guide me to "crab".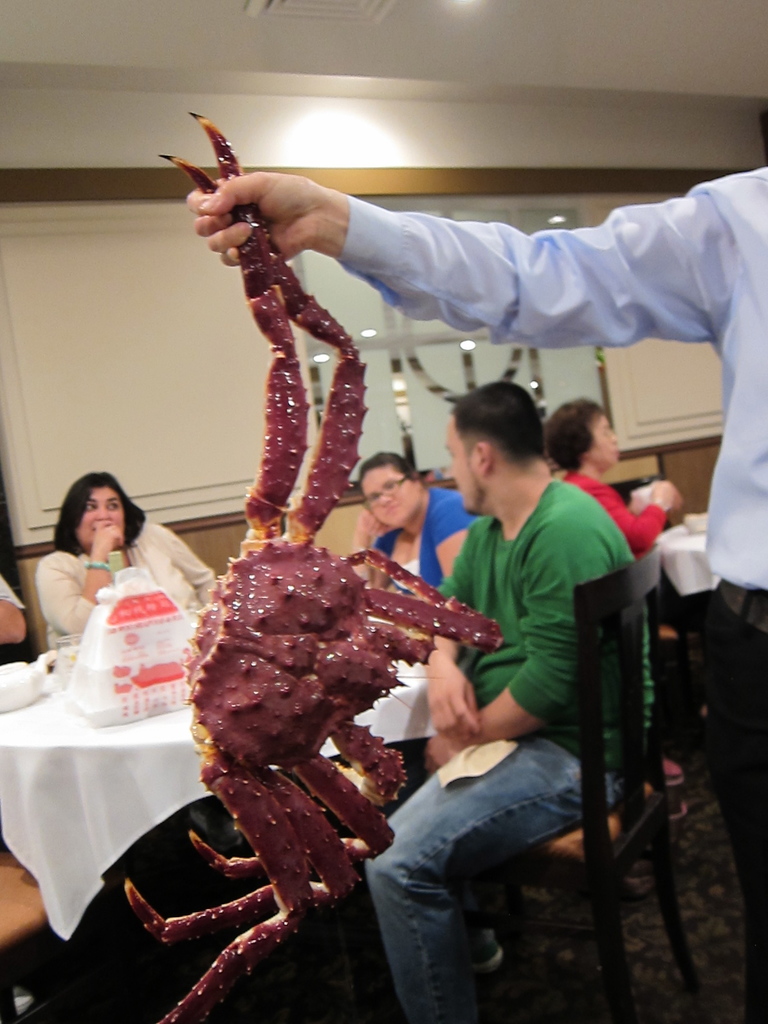
Guidance: bbox(123, 111, 502, 1023).
